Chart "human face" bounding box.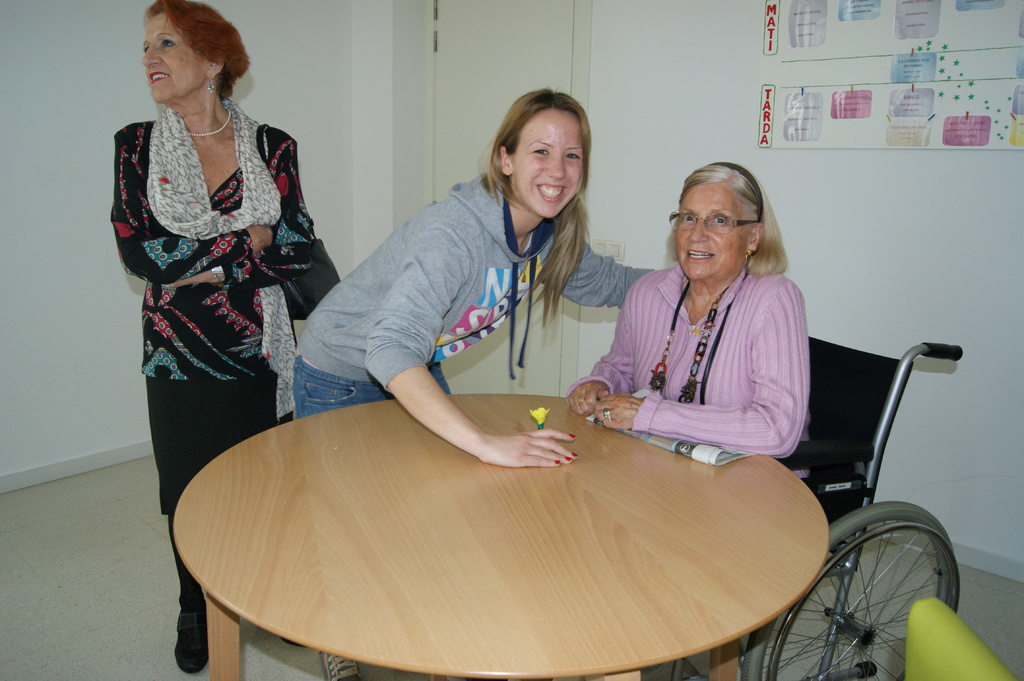
Charted: 676, 186, 744, 278.
